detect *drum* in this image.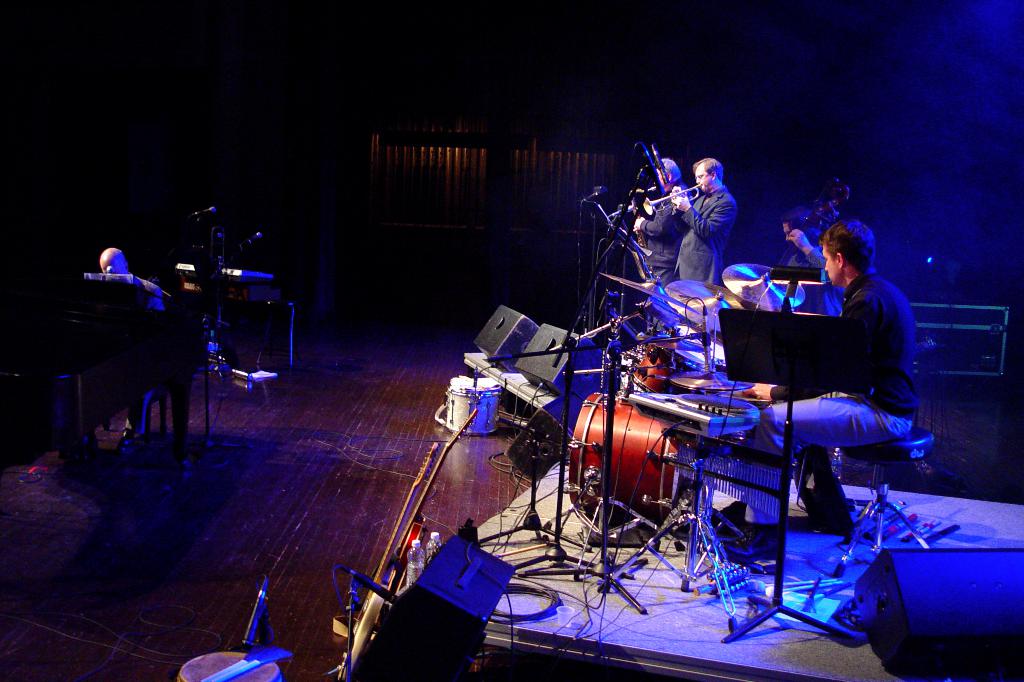
Detection: crop(449, 371, 504, 435).
